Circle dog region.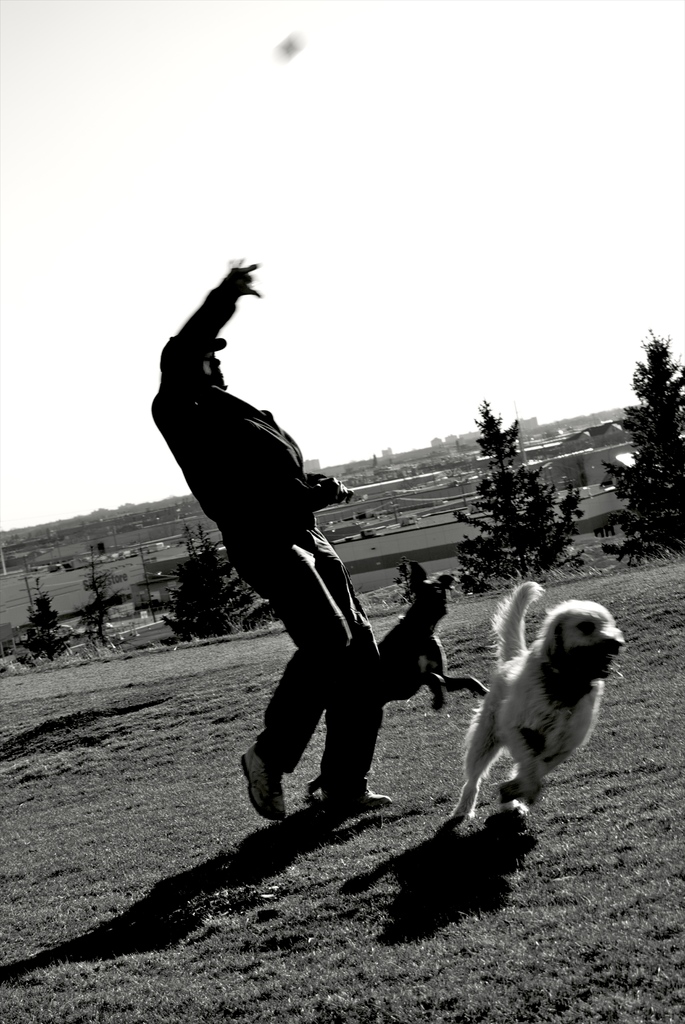
Region: <box>304,566,491,808</box>.
